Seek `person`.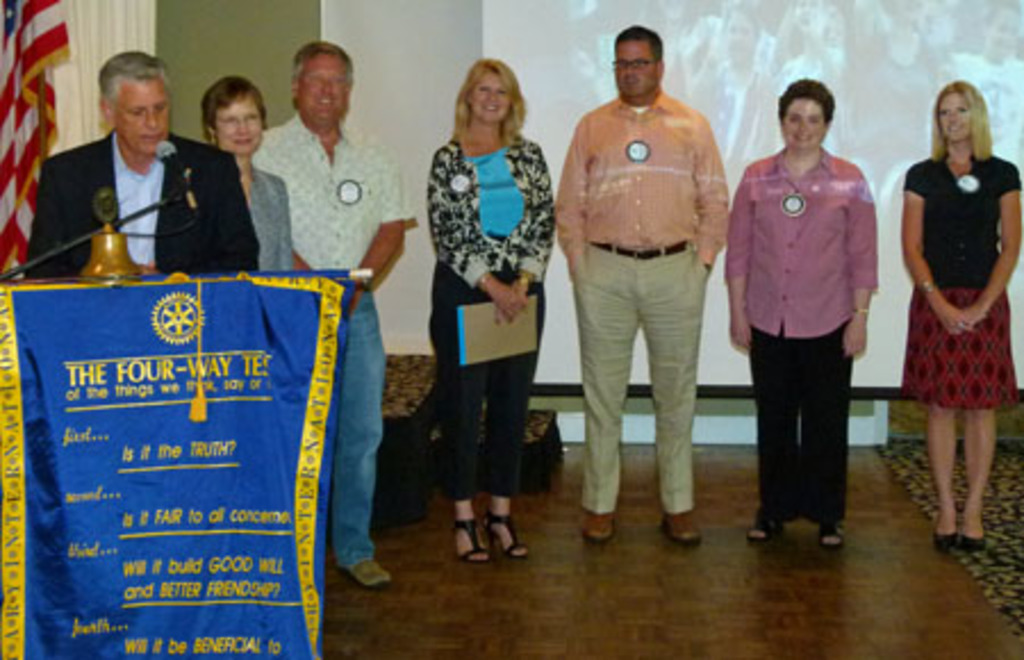
<region>555, 27, 728, 548</region>.
